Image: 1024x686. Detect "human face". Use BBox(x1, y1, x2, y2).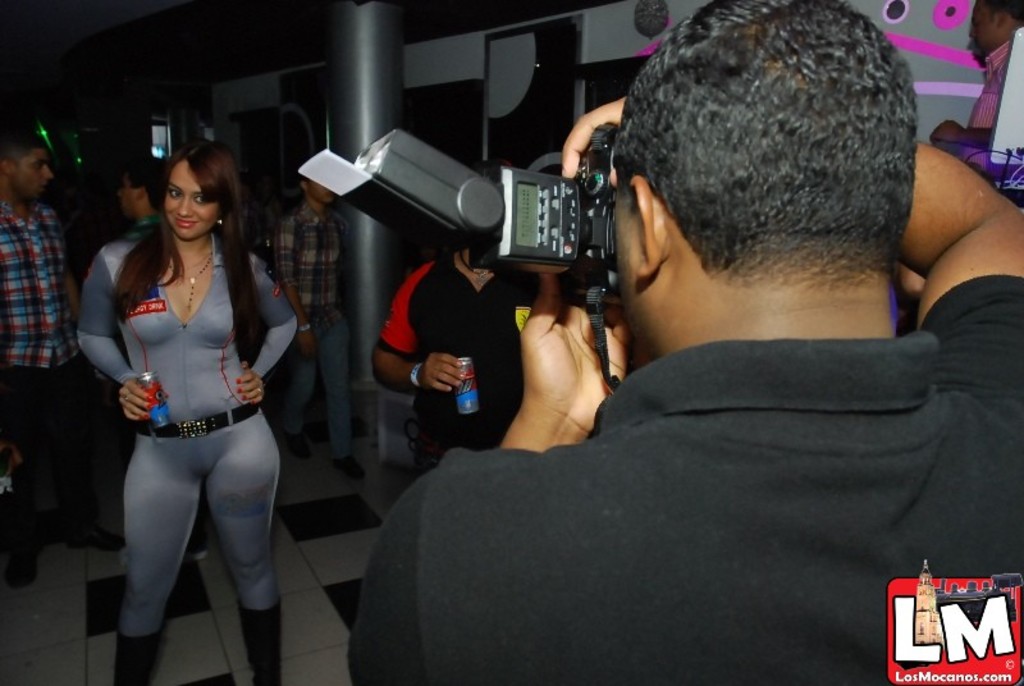
BBox(8, 140, 58, 202).
